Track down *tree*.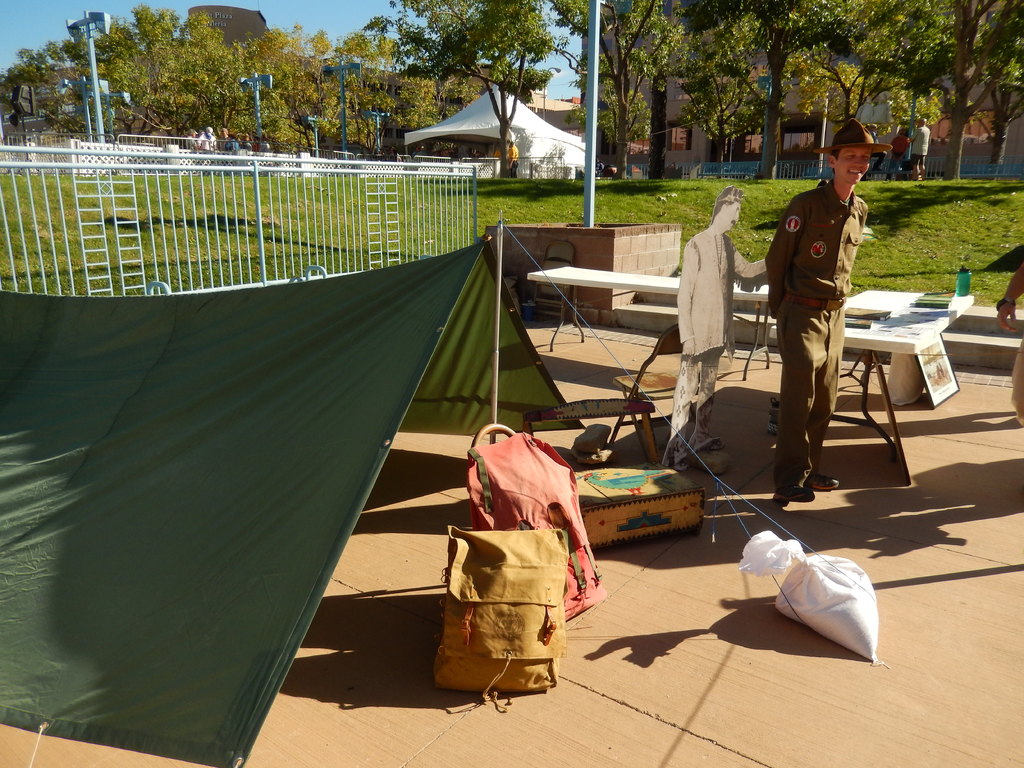
Tracked to select_region(573, 73, 649, 168).
